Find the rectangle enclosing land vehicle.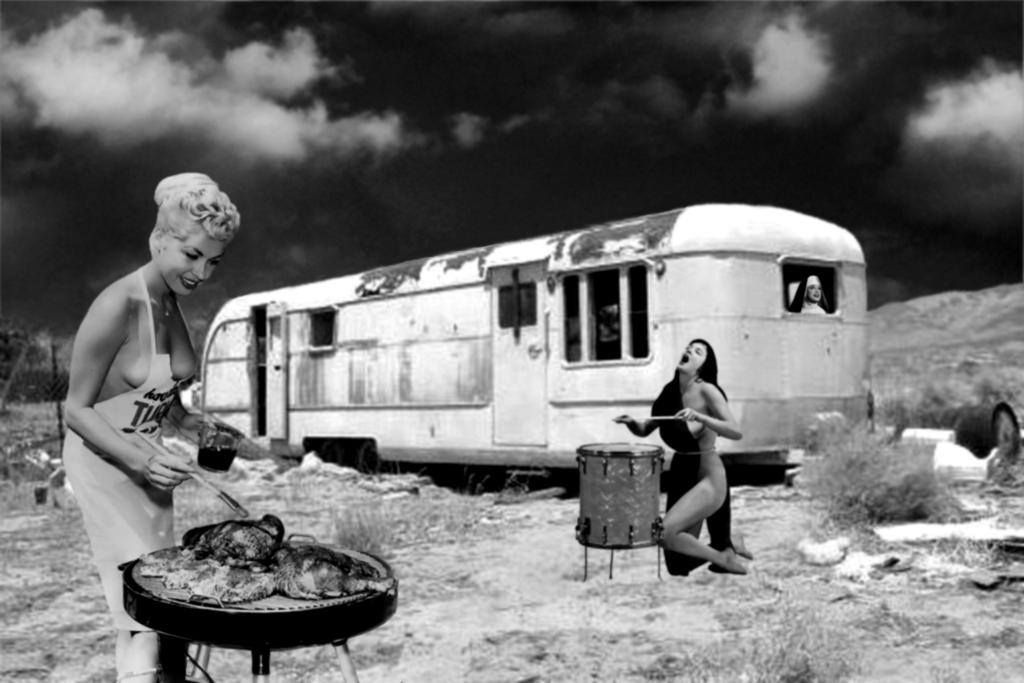
bbox(148, 210, 877, 525).
